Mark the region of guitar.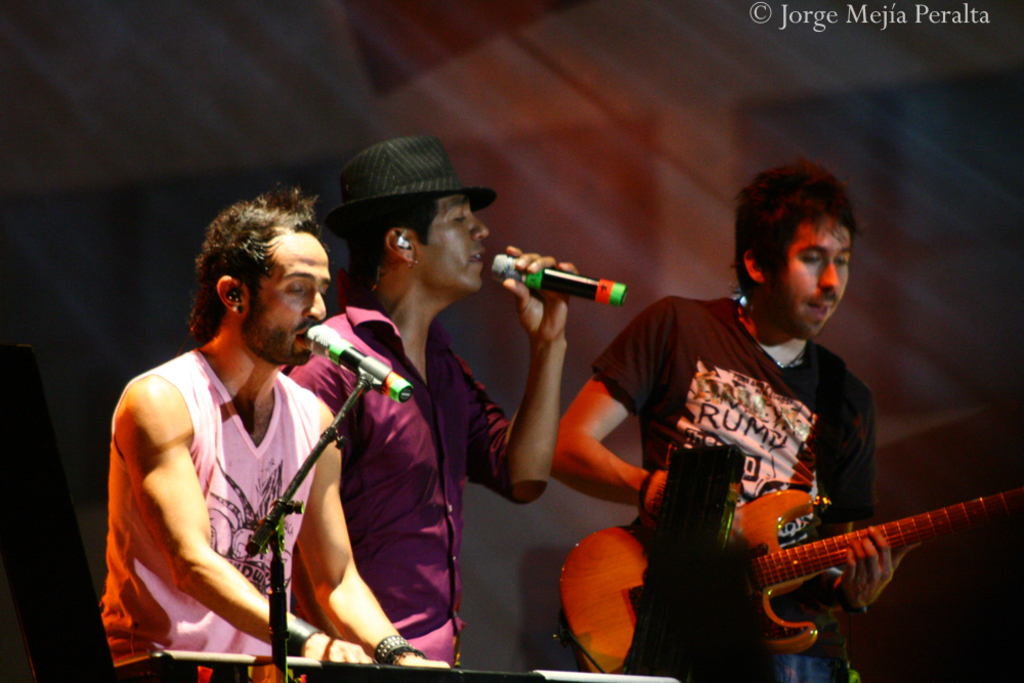
Region: Rect(550, 486, 1023, 676).
